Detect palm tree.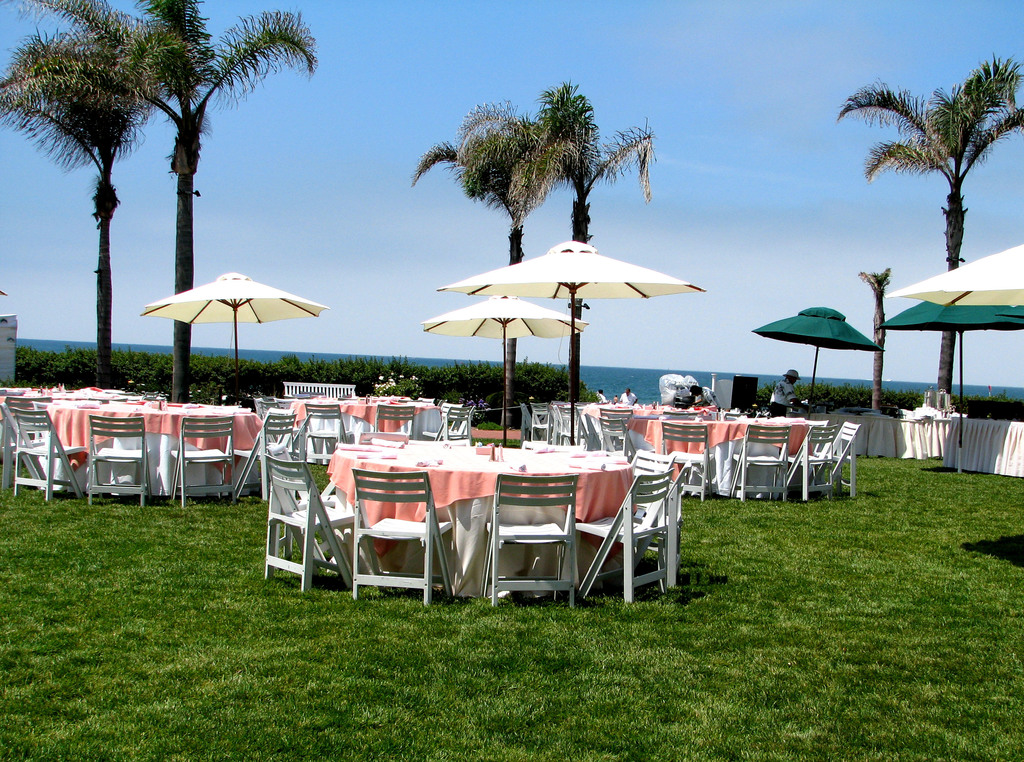
Detected at pyautogui.locateOnScreen(12, 0, 165, 353).
